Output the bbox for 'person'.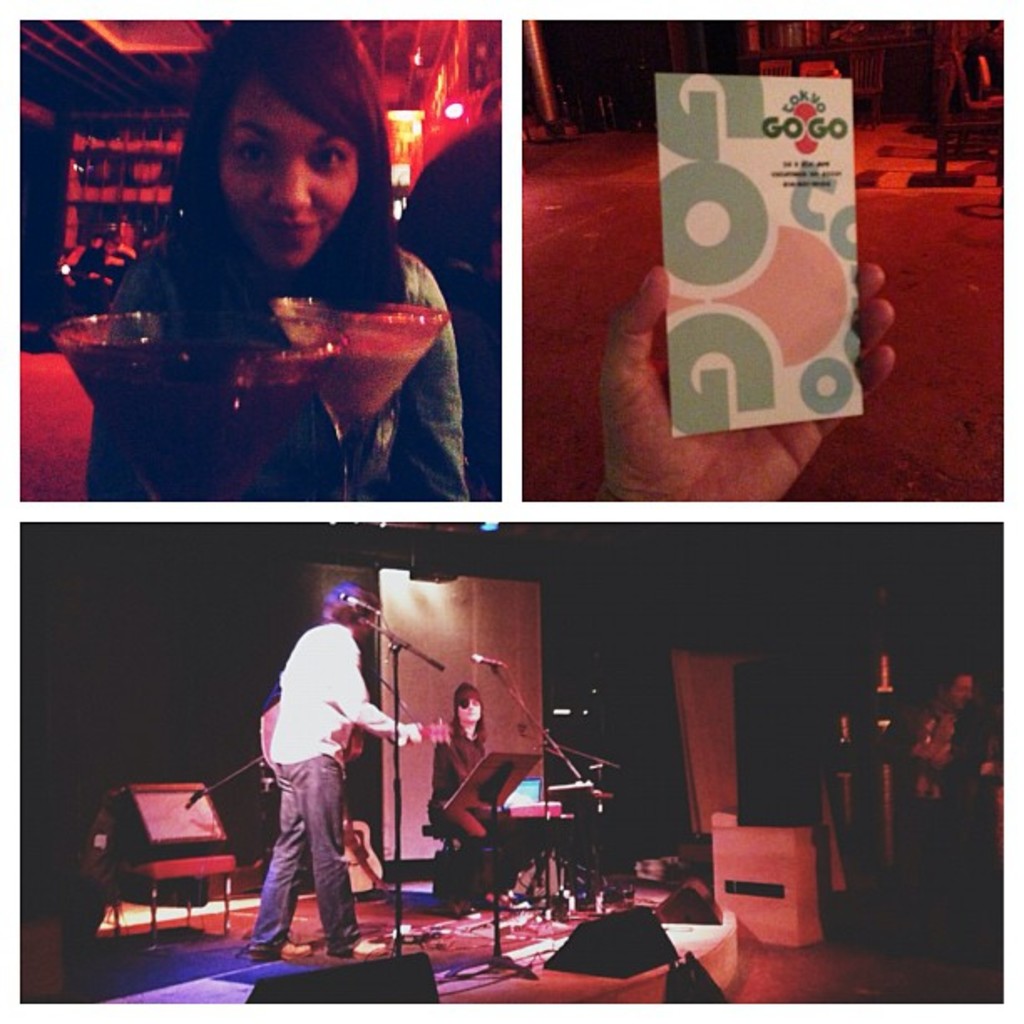
[left=85, top=18, right=472, bottom=500].
